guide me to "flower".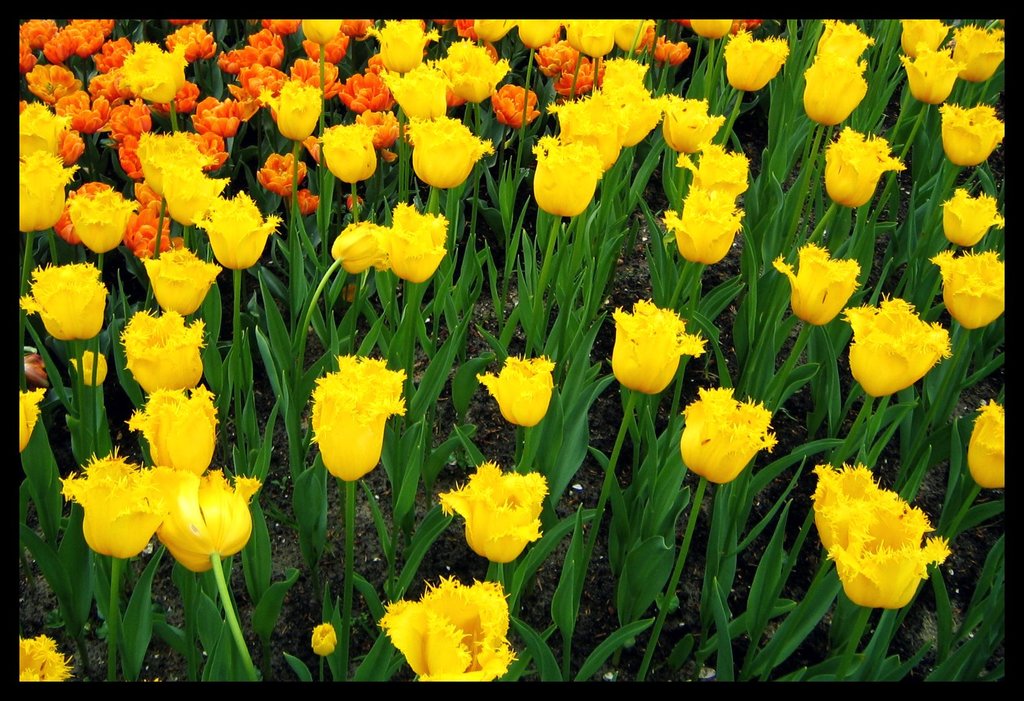
Guidance: box(966, 401, 1005, 490).
